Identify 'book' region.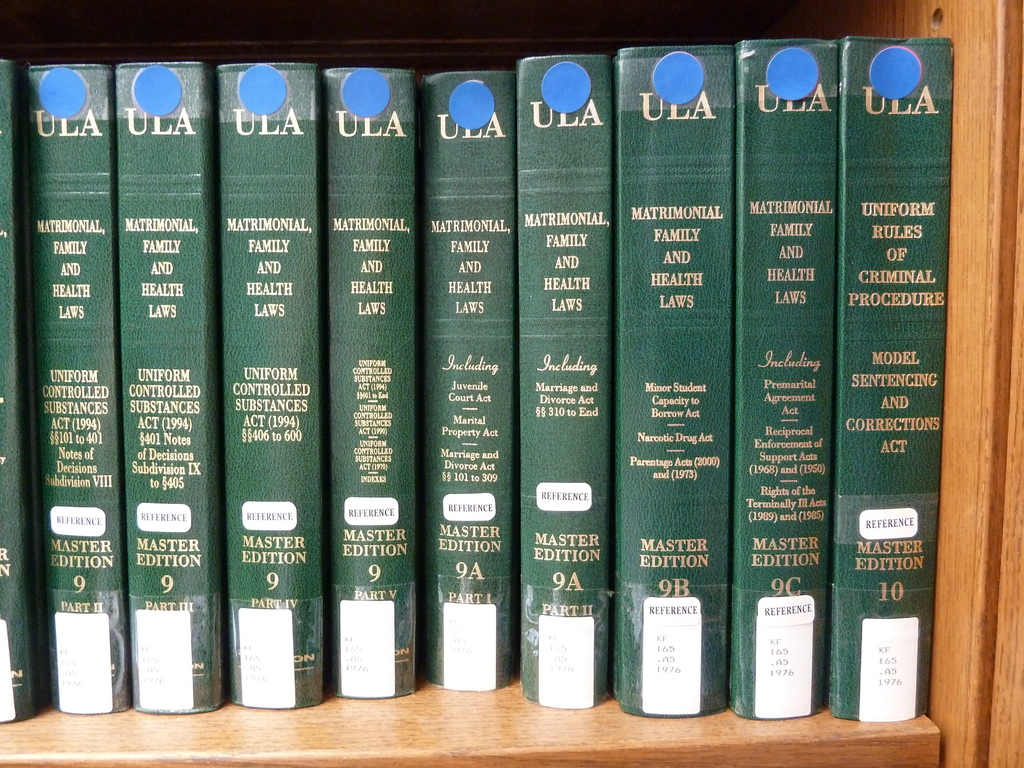
Region: x1=816 y1=37 x2=960 y2=719.
